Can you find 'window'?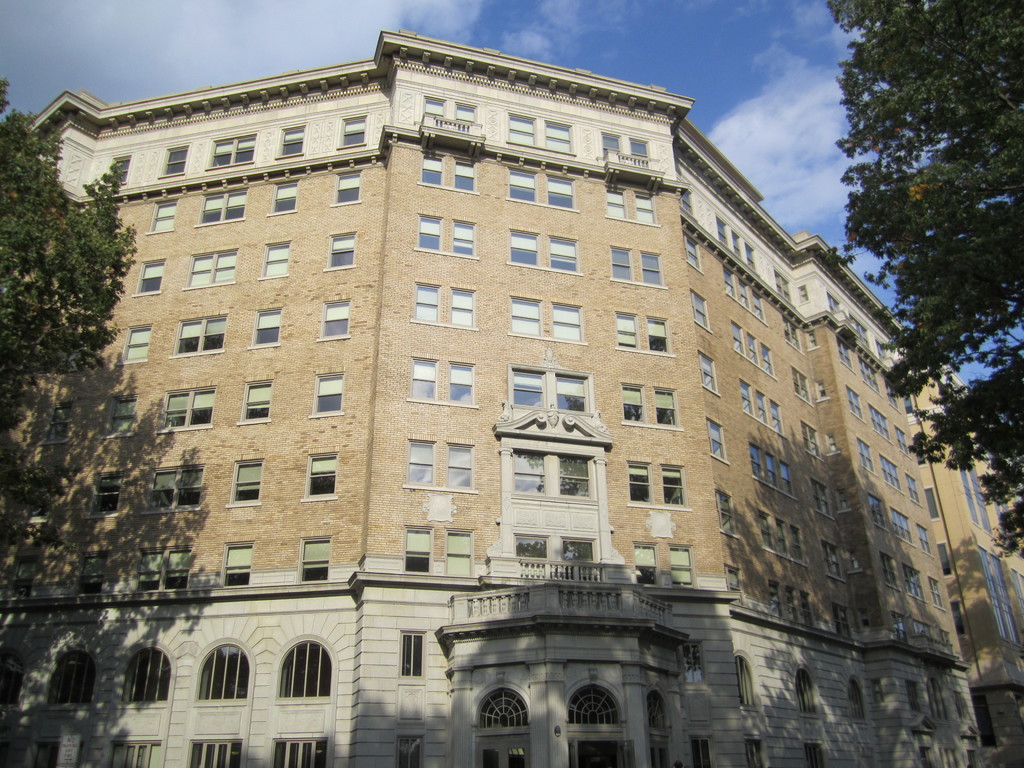
Yes, bounding box: <bbox>508, 172, 572, 209</bbox>.
